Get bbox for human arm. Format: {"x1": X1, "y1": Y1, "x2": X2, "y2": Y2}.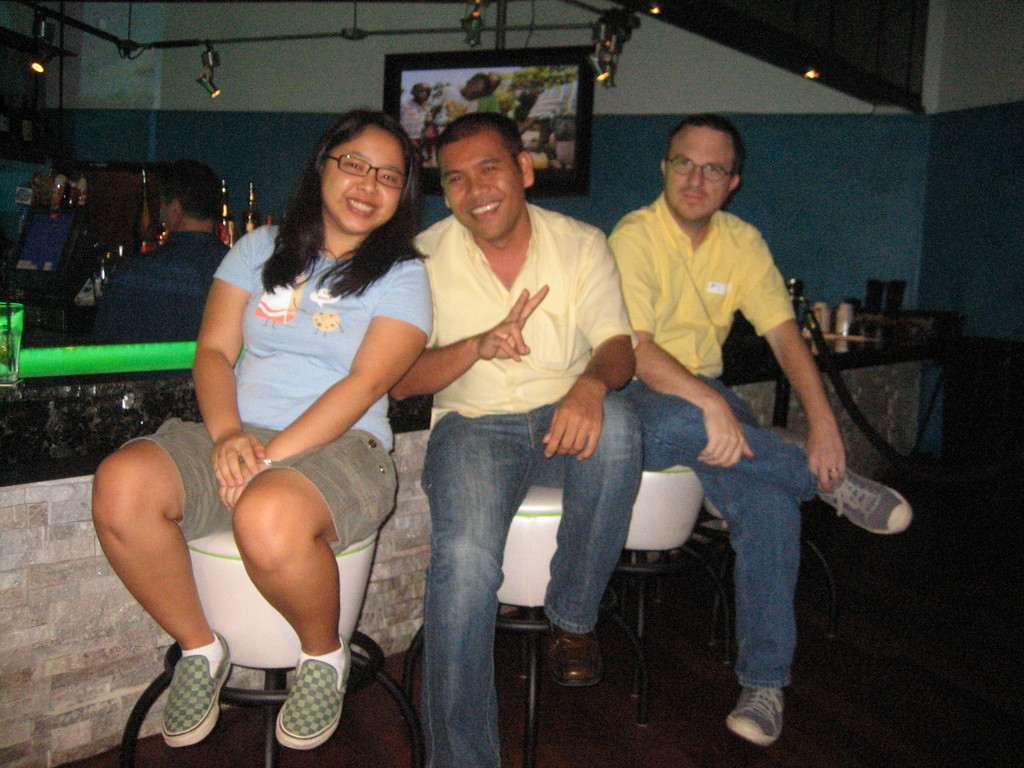
{"x1": 735, "y1": 249, "x2": 858, "y2": 491}.
